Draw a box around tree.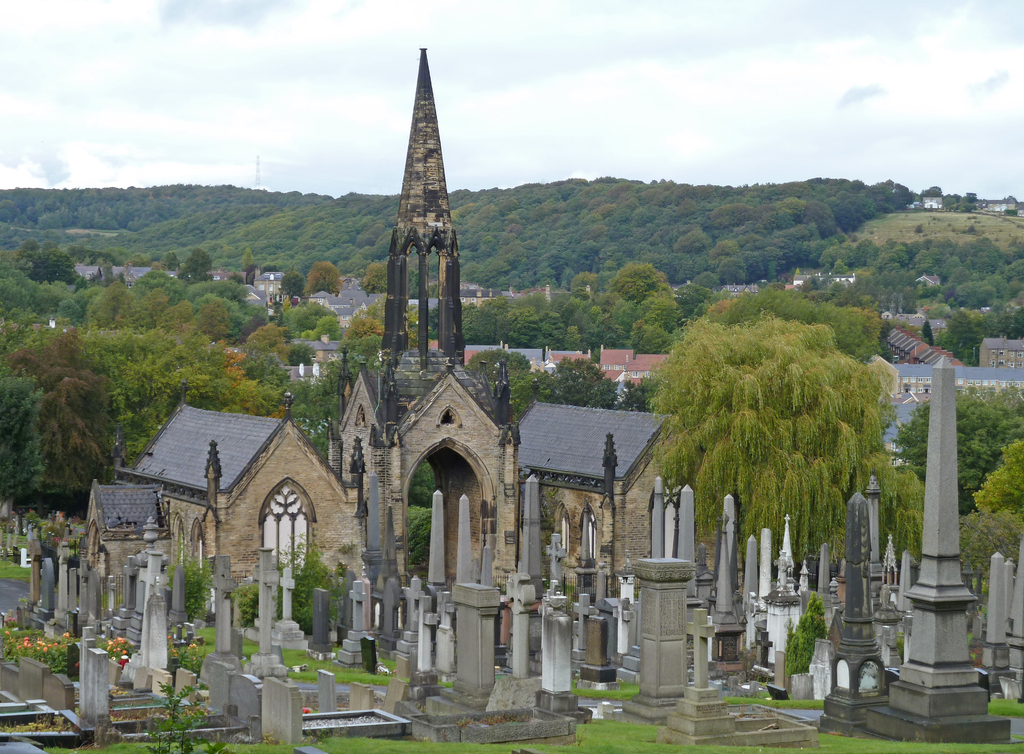
l=625, t=310, r=673, b=357.
